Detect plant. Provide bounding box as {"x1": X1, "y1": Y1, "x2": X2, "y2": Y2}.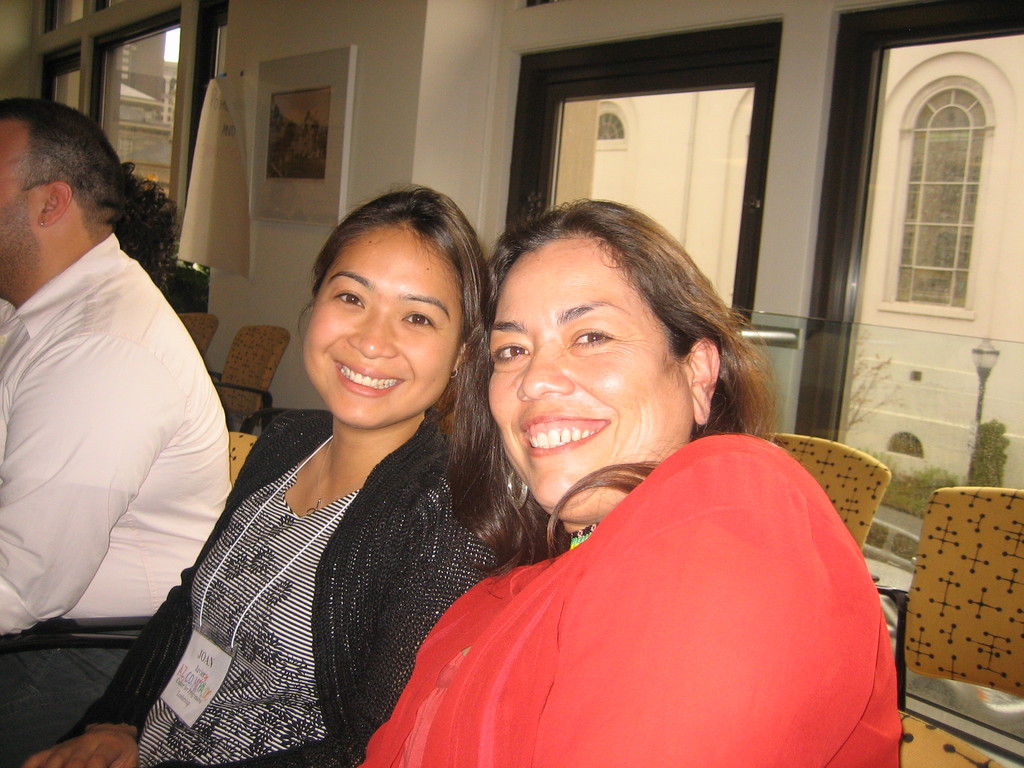
{"x1": 823, "y1": 327, "x2": 904, "y2": 456}.
